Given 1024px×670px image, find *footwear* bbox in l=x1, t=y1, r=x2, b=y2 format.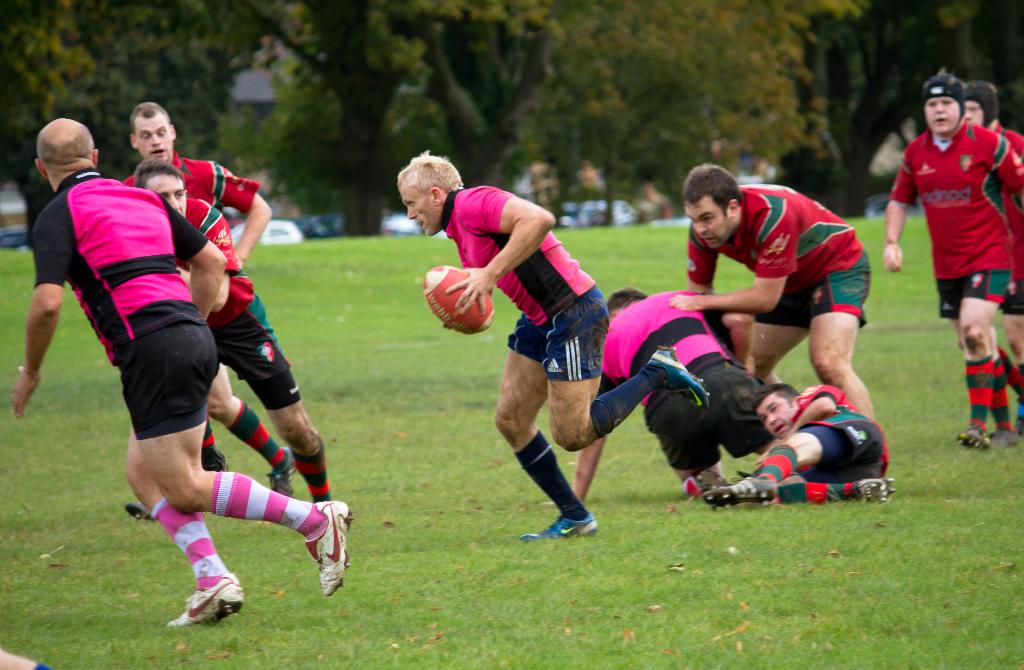
l=304, t=504, r=354, b=594.
